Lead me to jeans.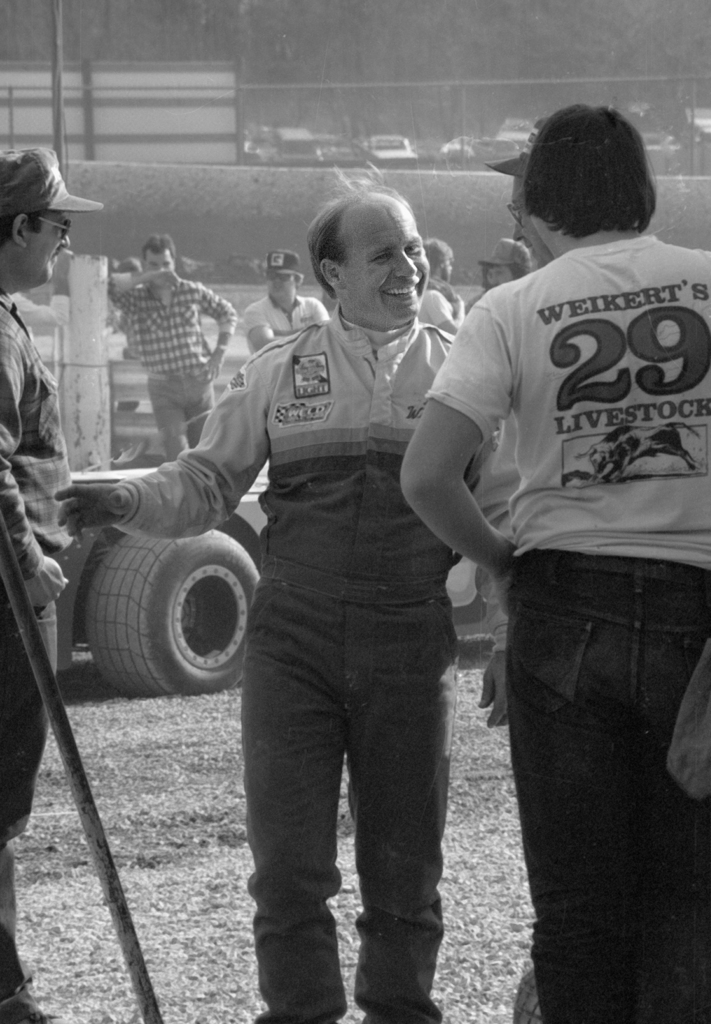
Lead to (left=465, top=547, right=692, bottom=1012).
